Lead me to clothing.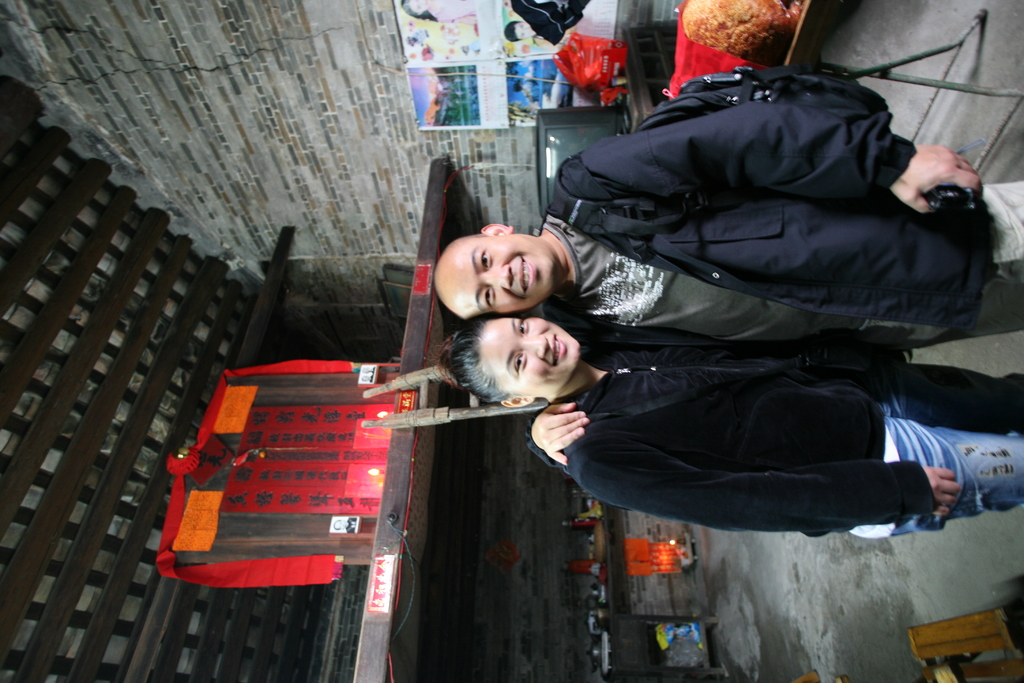
Lead to (left=484, top=299, right=981, bottom=556).
